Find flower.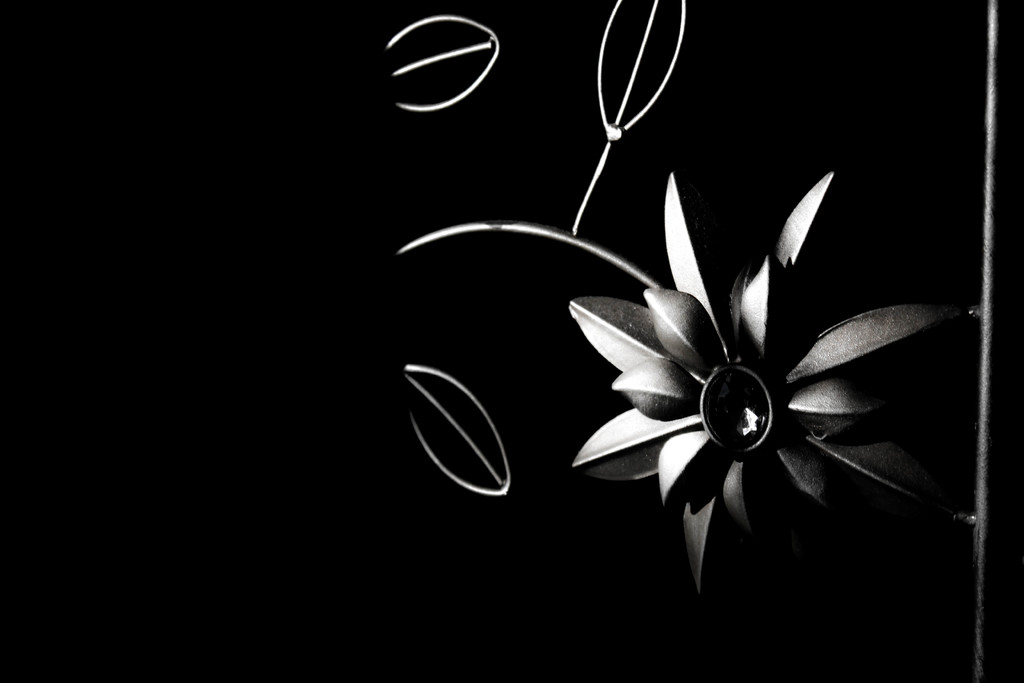
left=566, top=162, right=960, bottom=604.
